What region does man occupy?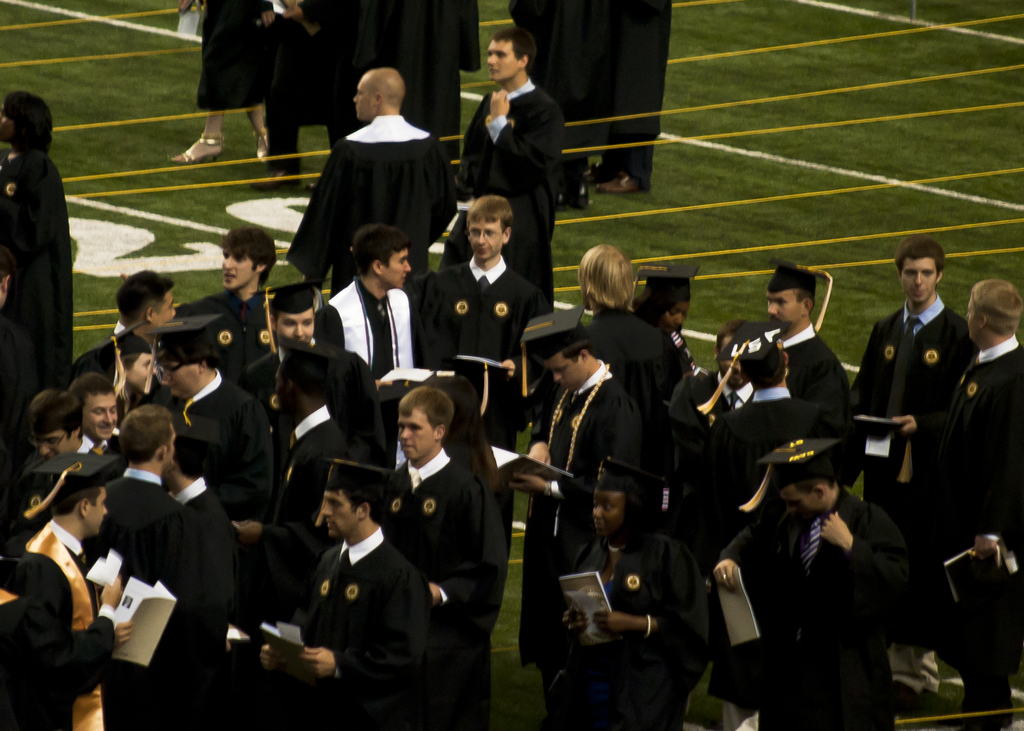
<box>767,257,852,408</box>.
